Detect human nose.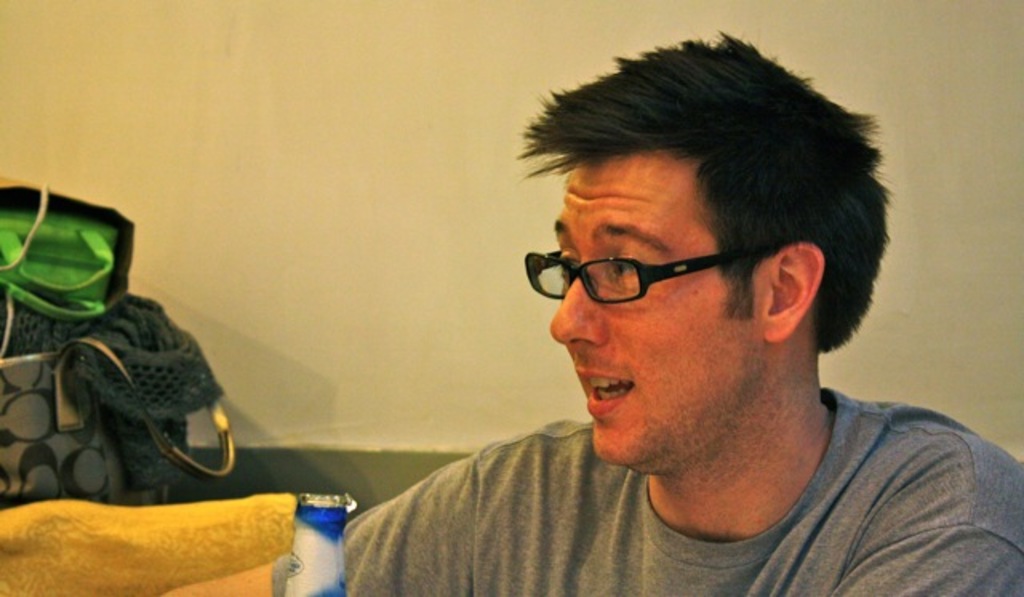
Detected at BBox(550, 277, 608, 349).
